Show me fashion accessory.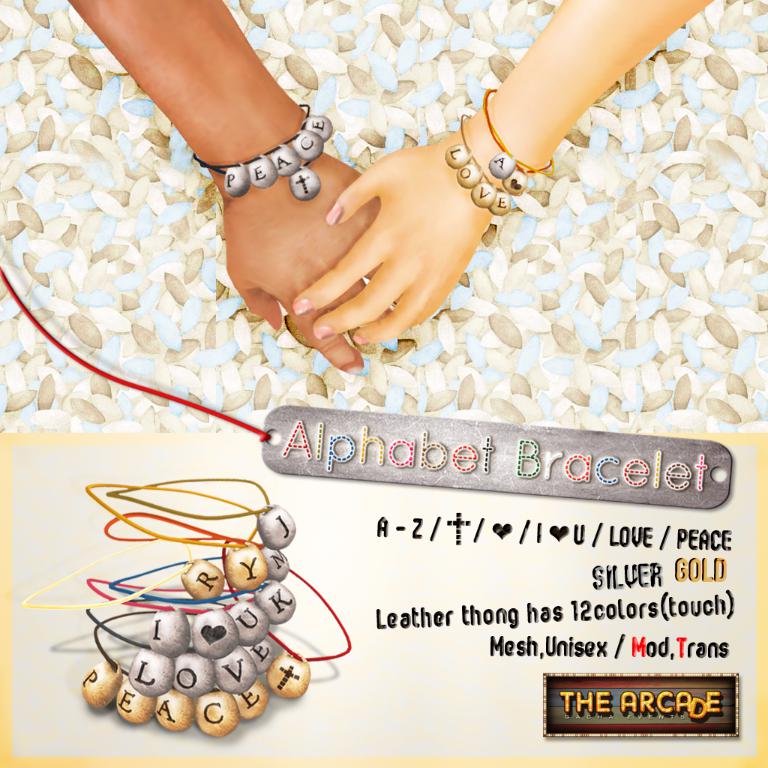
fashion accessory is here: (x1=431, y1=117, x2=532, y2=236).
